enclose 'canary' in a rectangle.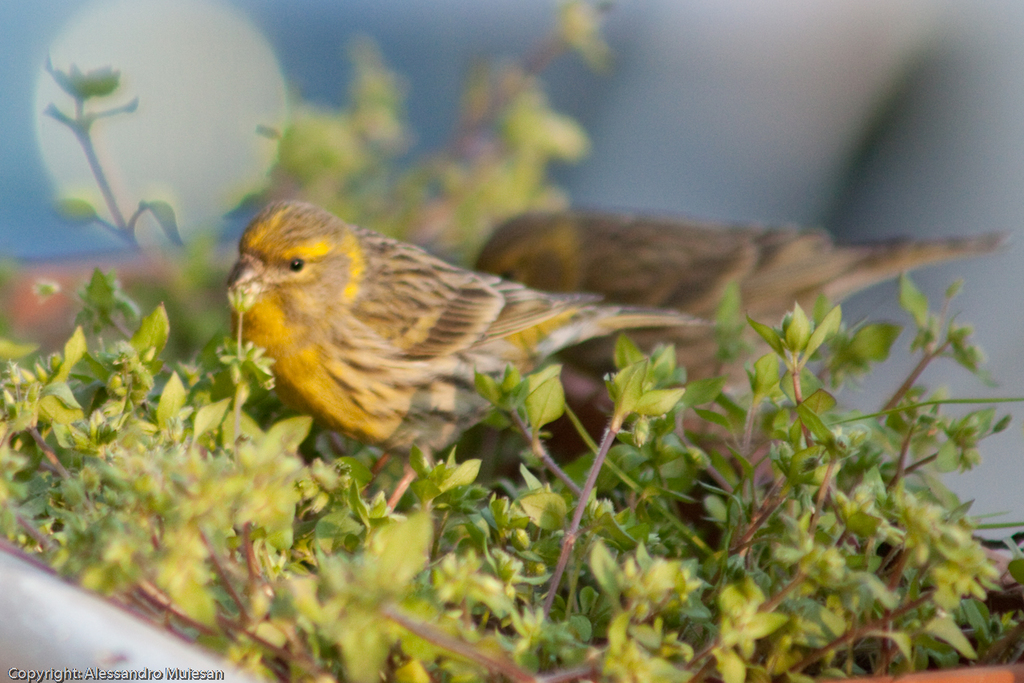
locate(226, 201, 714, 511).
